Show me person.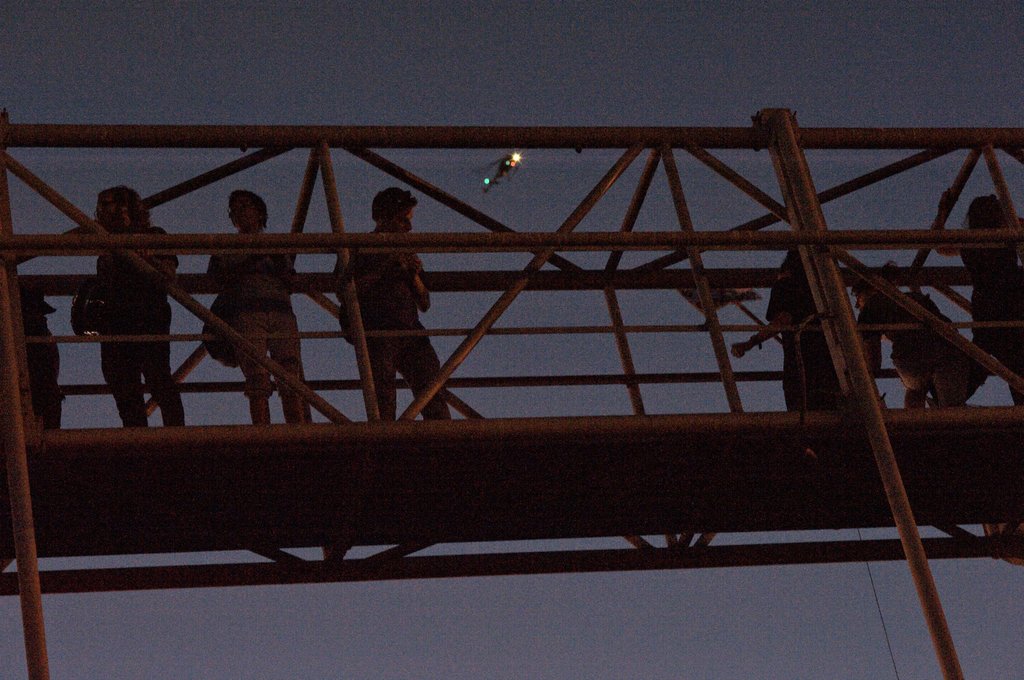
person is here: 763:236:865:415.
